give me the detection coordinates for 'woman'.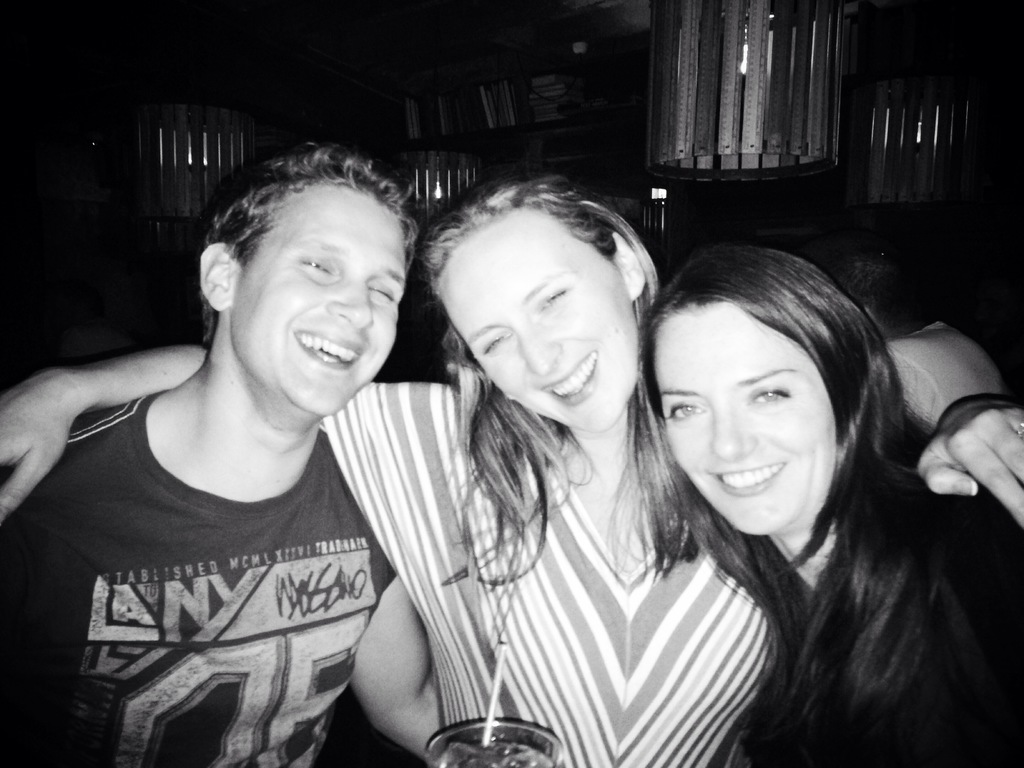
Rect(607, 251, 1012, 767).
